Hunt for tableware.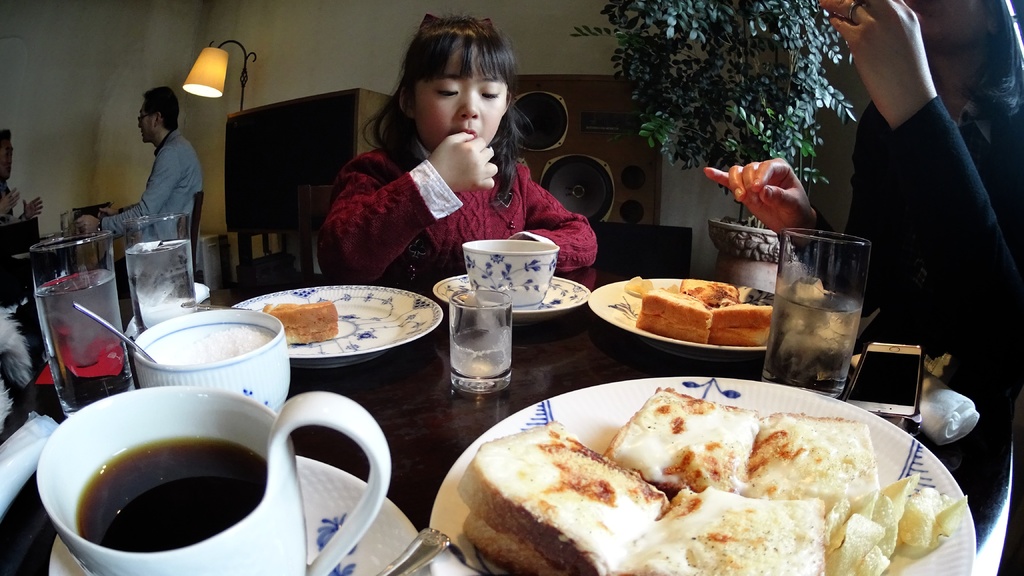
Hunted down at bbox(124, 213, 204, 340).
